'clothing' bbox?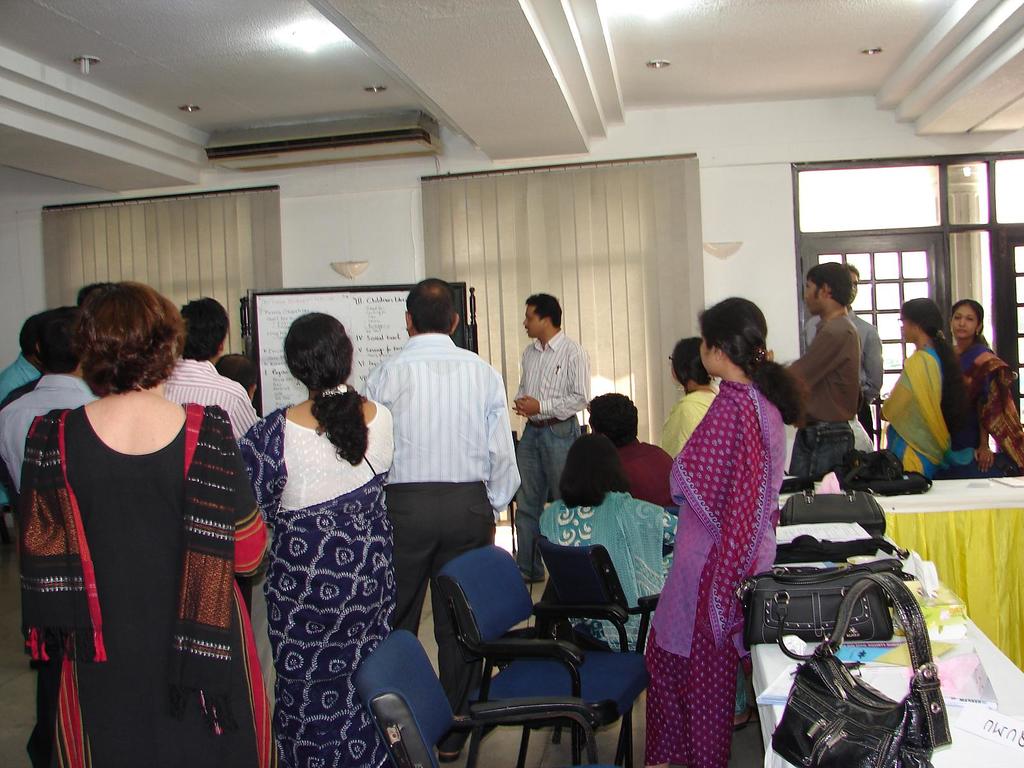
(x1=668, y1=381, x2=719, y2=453)
